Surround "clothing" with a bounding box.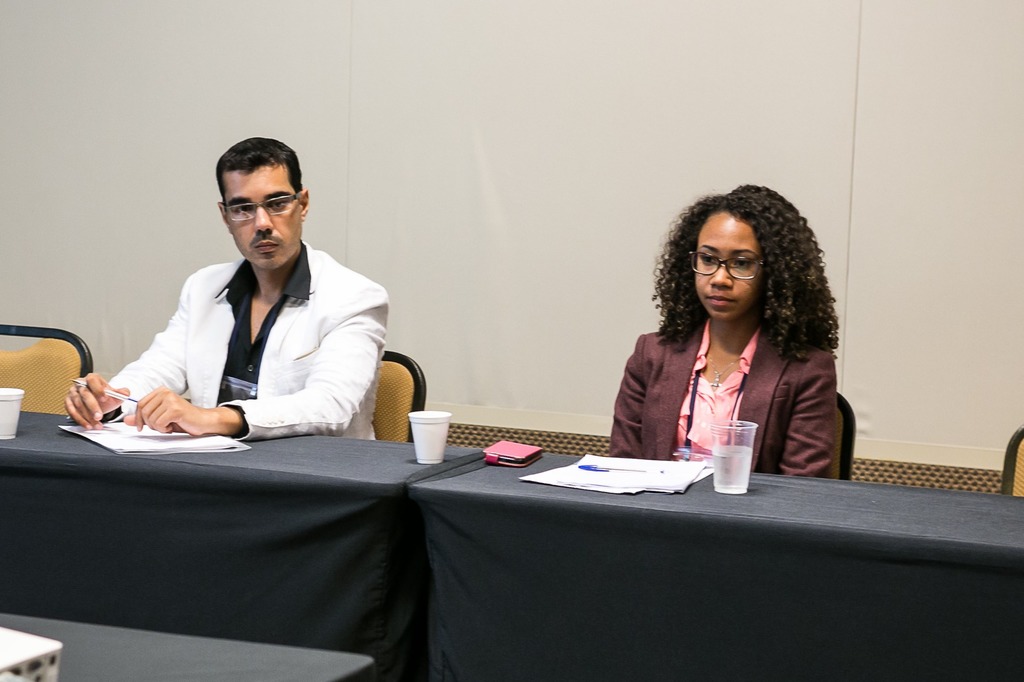
select_region(106, 240, 381, 440).
